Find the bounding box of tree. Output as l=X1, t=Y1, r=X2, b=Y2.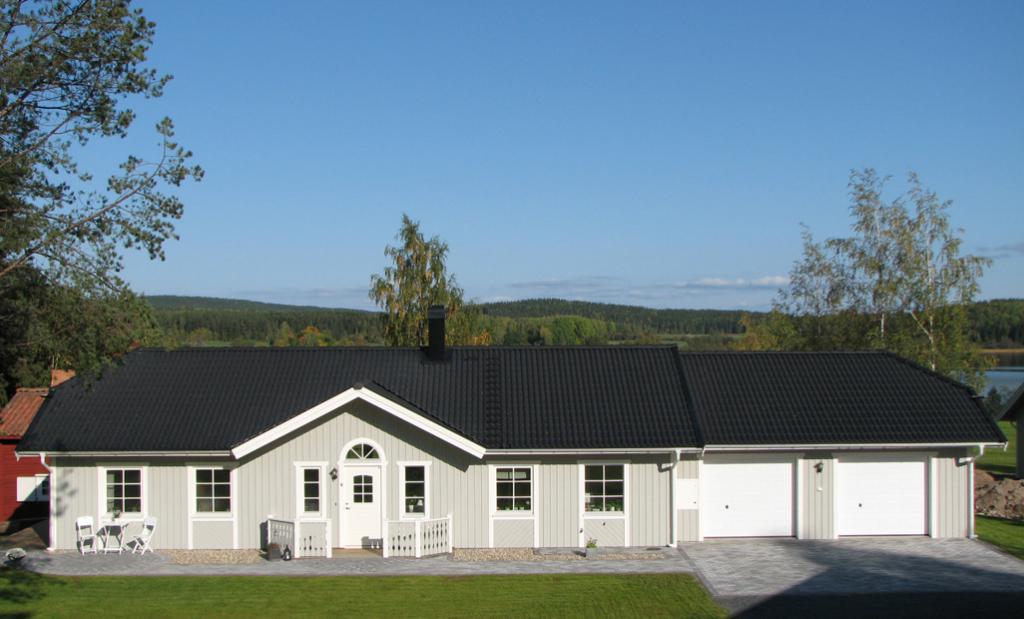
l=0, t=0, r=209, b=392.
